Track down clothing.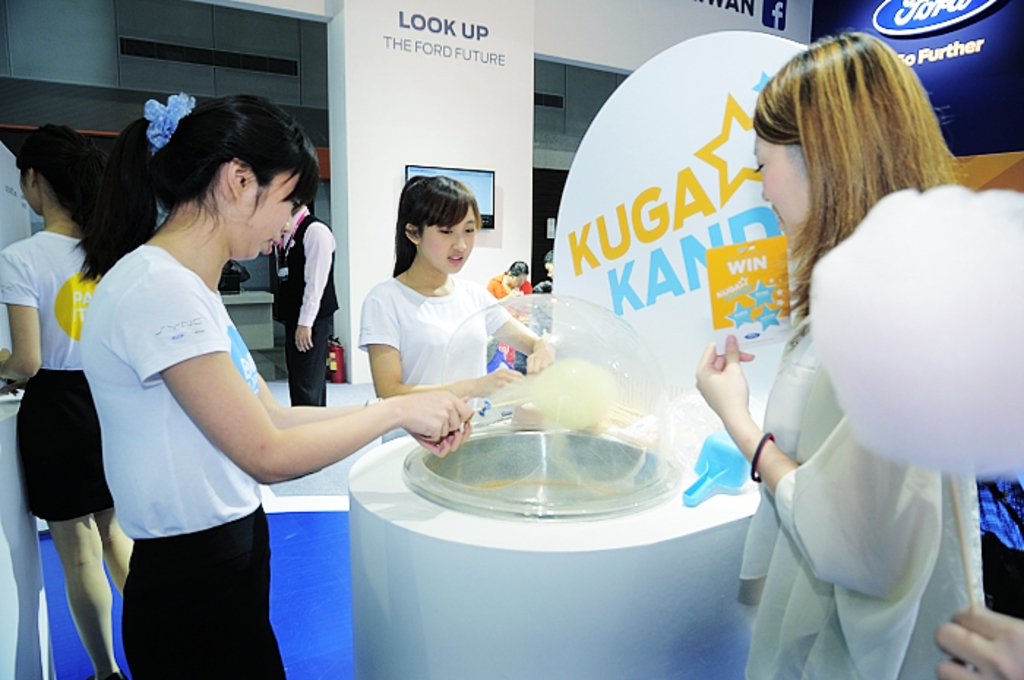
Tracked to crop(348, 263, 518, 446).
